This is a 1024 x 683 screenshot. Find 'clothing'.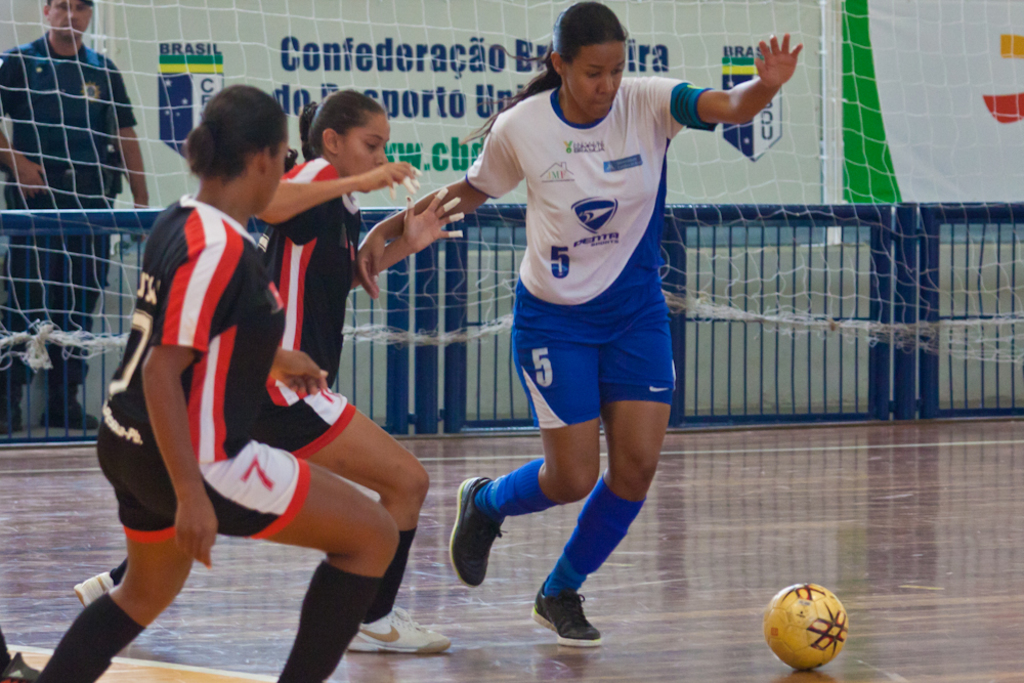
Bounding box: [463, 77, 714, 429].
